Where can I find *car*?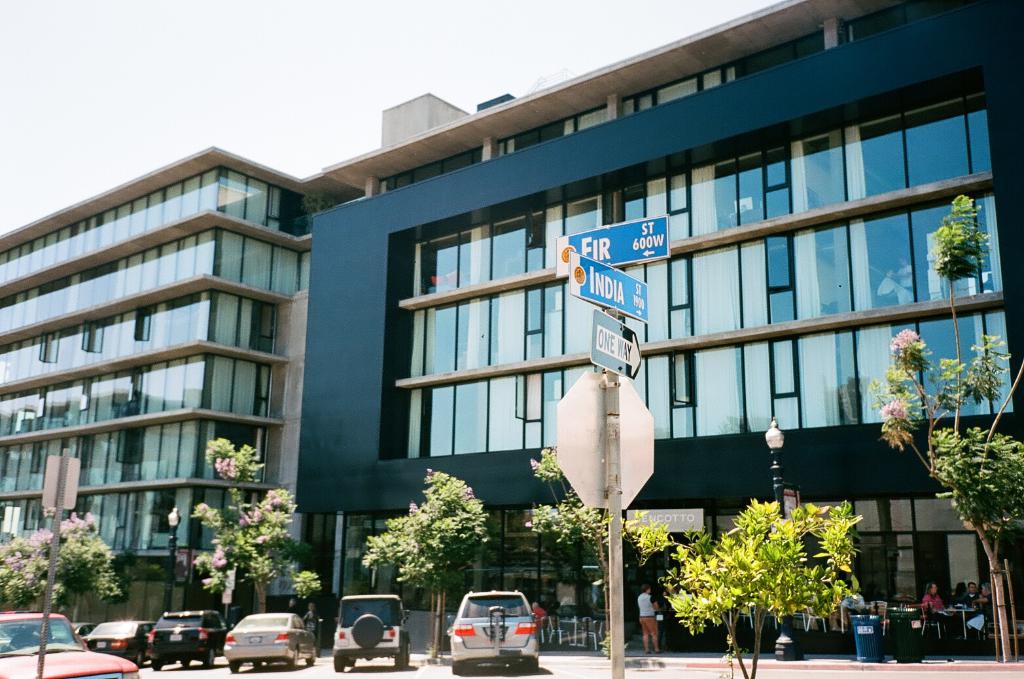
You can find it at (146,608,229,669).
